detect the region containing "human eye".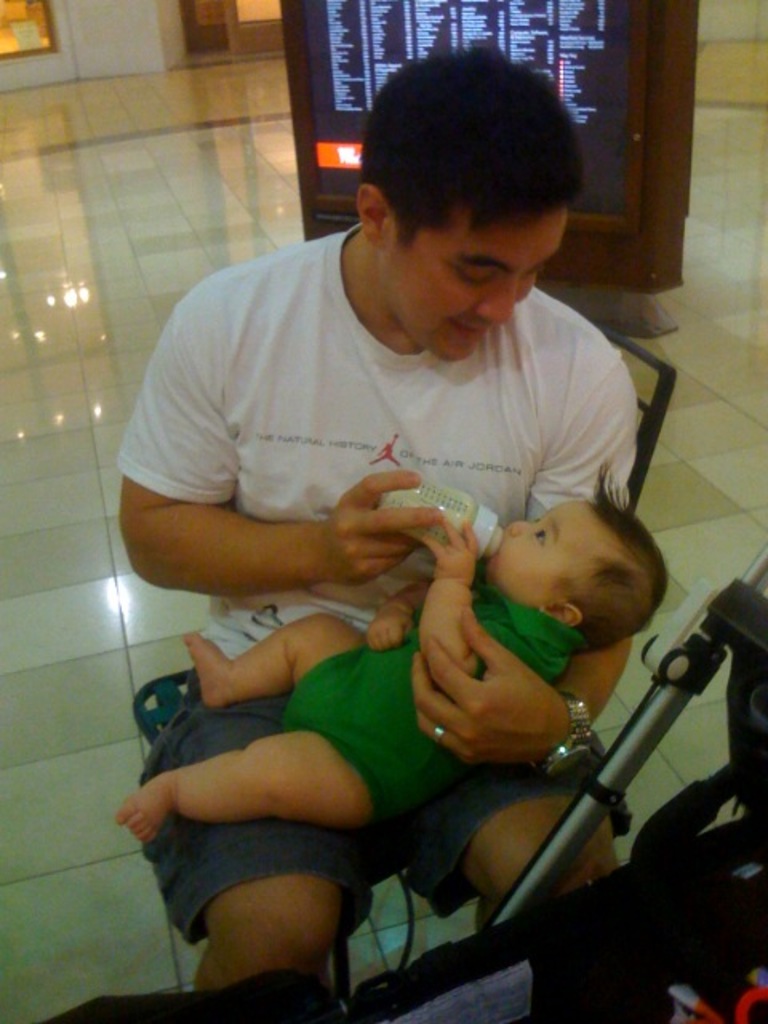
(x1=523, y1=264, x2=544, y2=277).
